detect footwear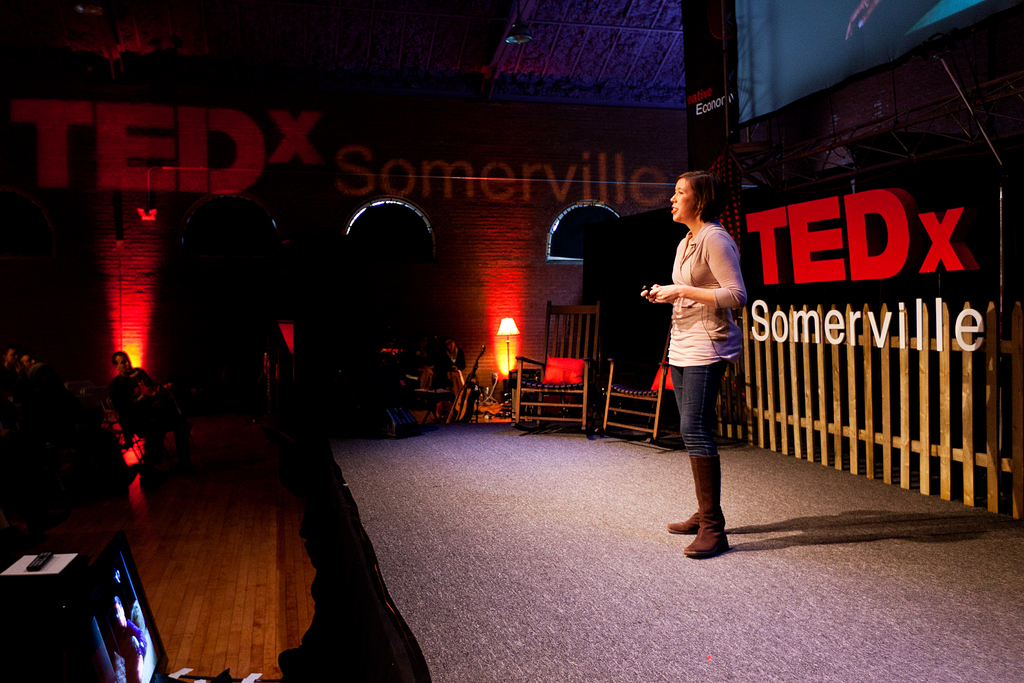
(x1=664, y1=514, x2=730, y2=531)
